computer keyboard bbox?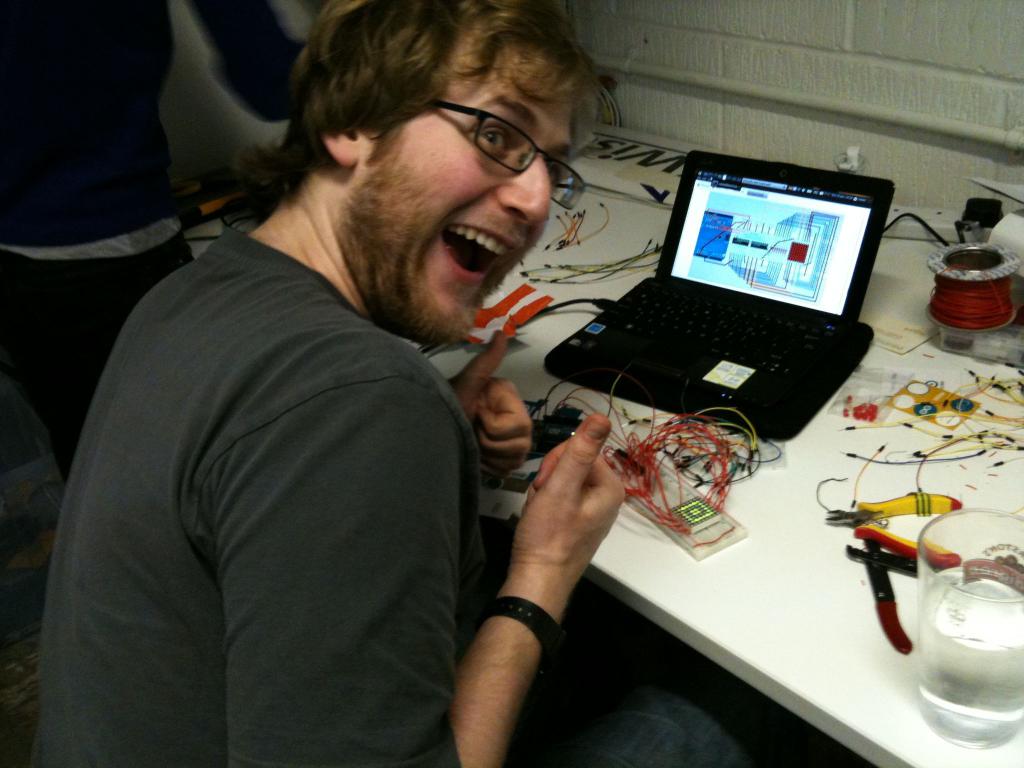
left=596, top=284, right=834, bottom=378
